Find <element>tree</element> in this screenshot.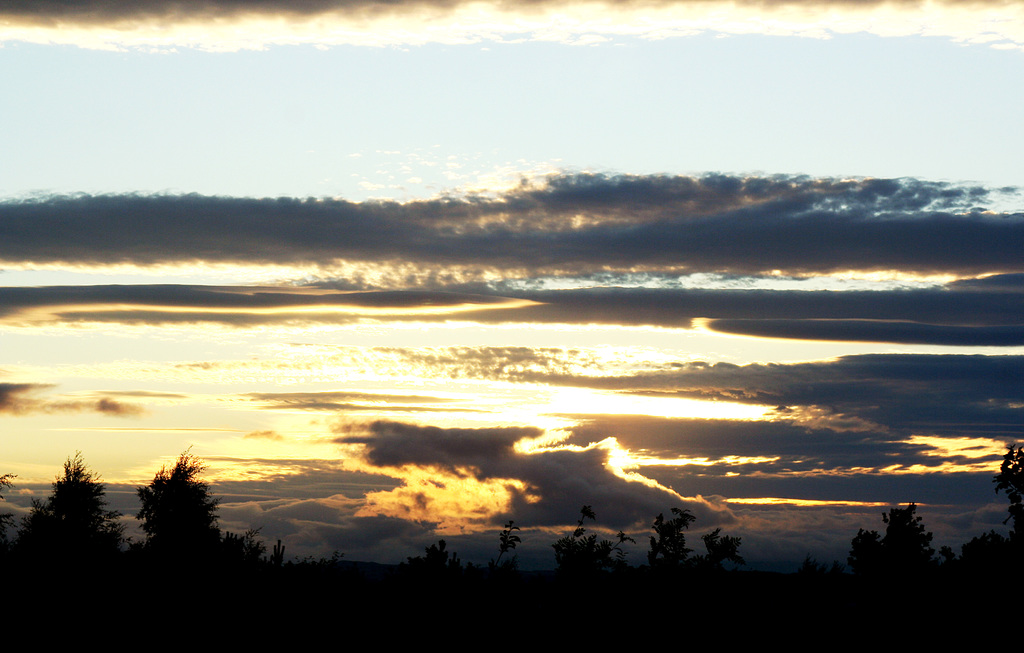
The bounding box for <element>tree</element> is {"x1": 0, "y1": 453, "x2": 136, "y2": 652}.
